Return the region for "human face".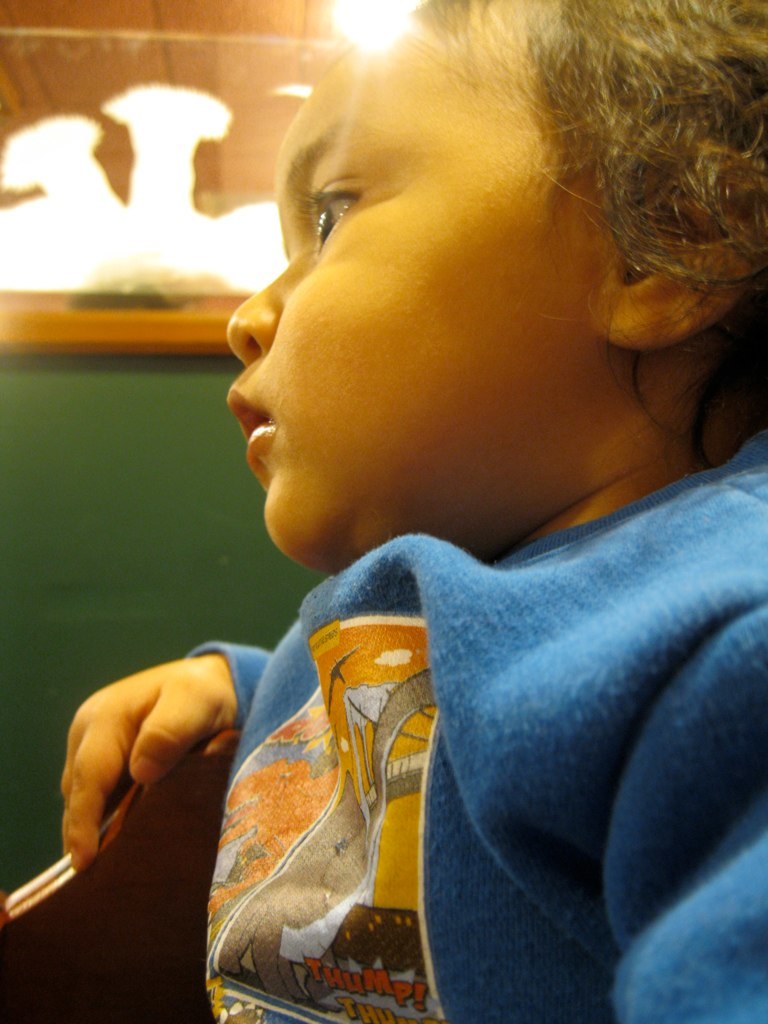
224 0 634 575.
